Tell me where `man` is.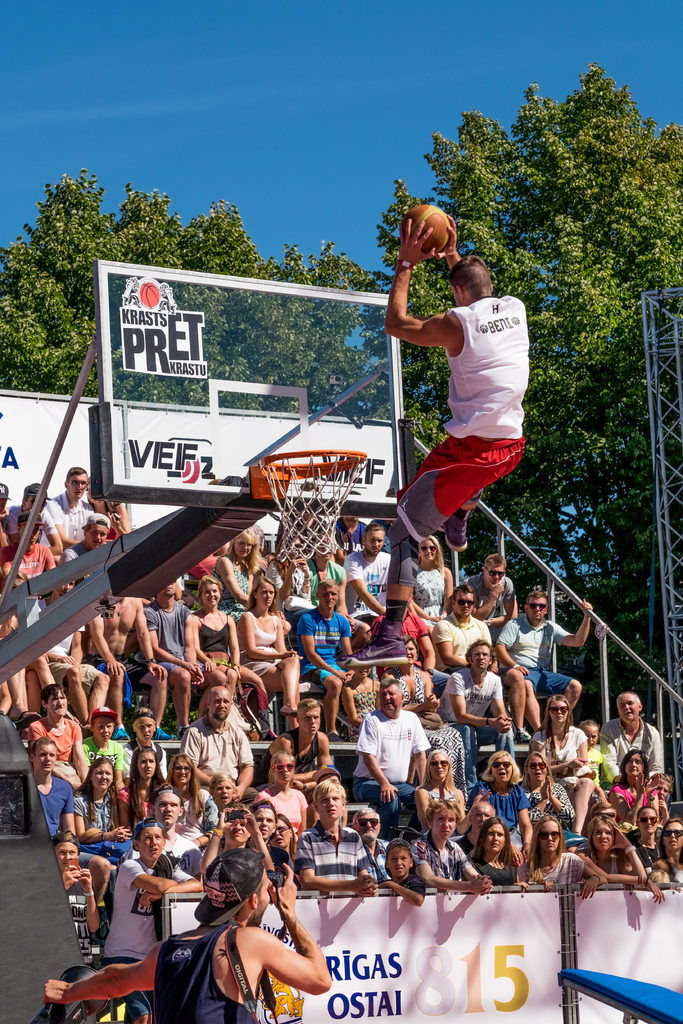
`man` is at 595,692,665,792.
